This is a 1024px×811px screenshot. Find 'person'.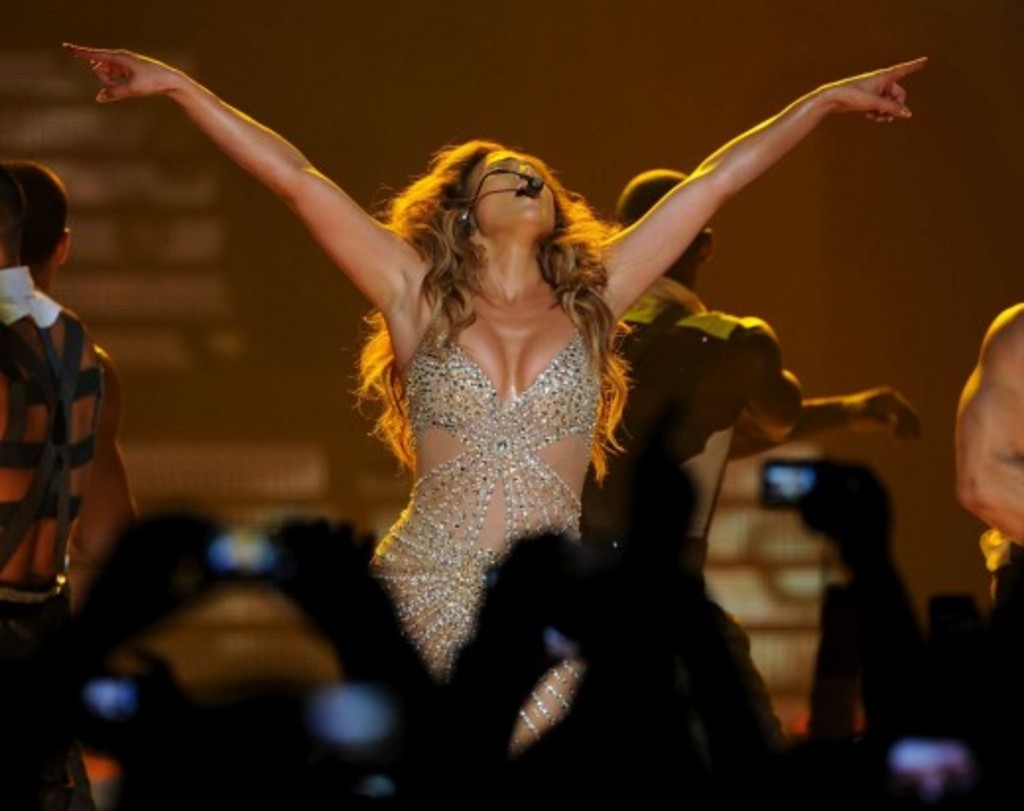
Bounding box: box(951, 301, 1022, 608).
